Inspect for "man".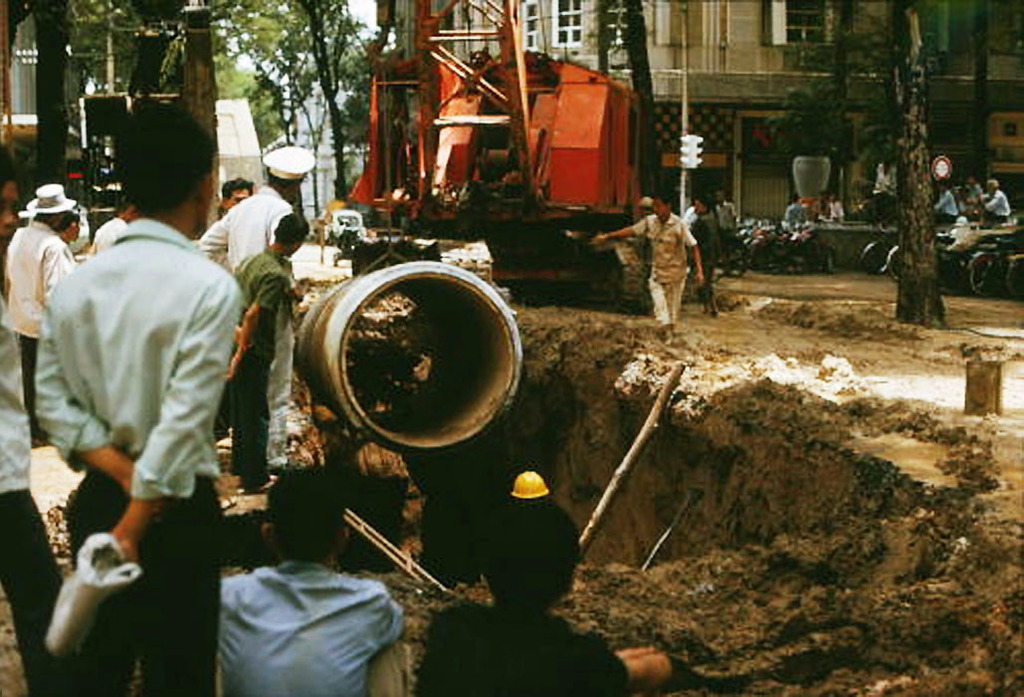
Inspection: 971/181/1011/218.
